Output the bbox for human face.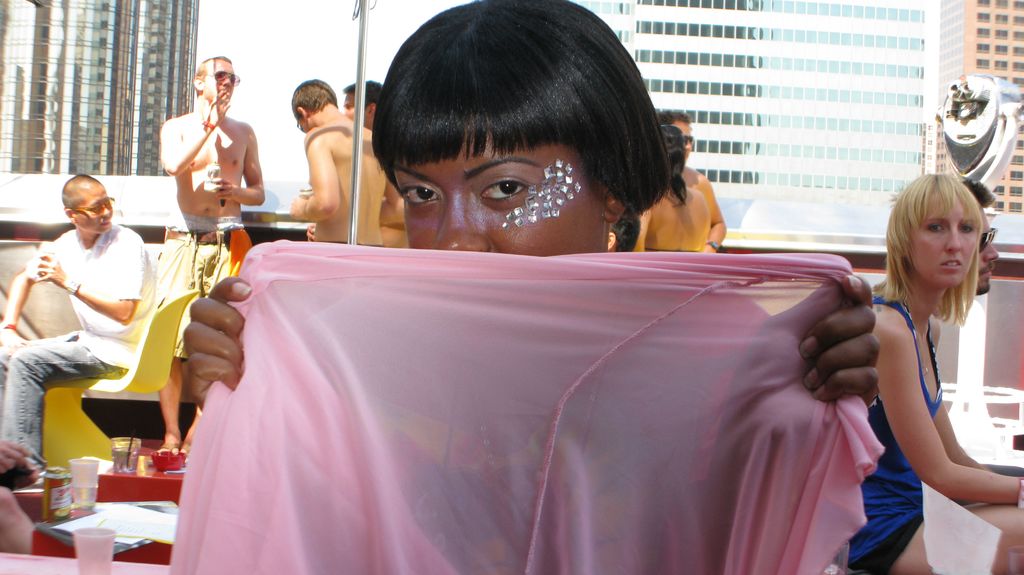
(left=201, top=65, right=234, bottom=108).
